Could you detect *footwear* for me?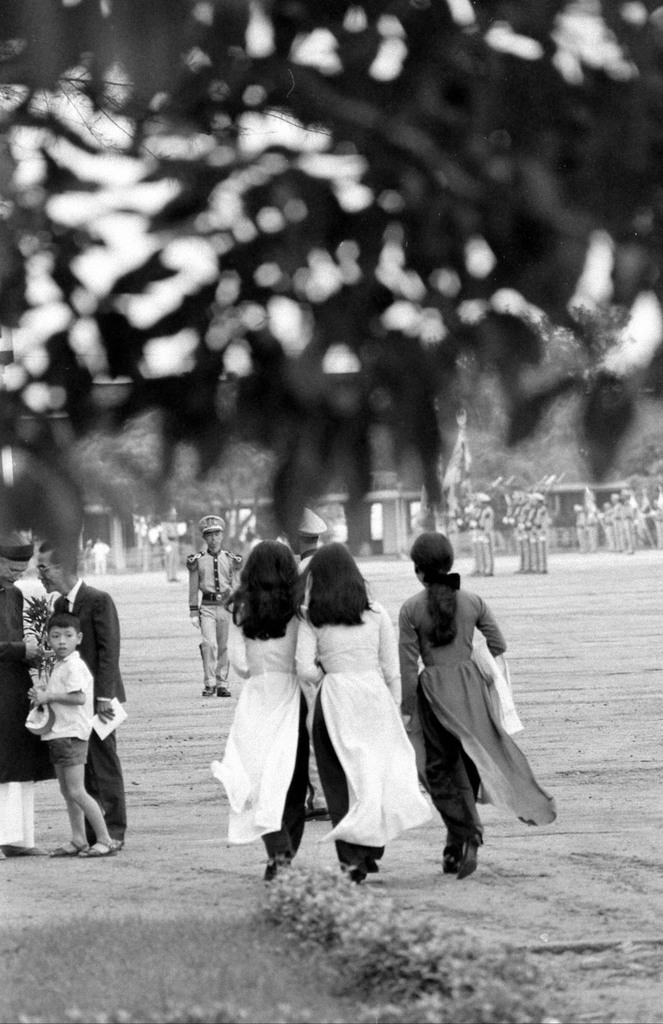
Detection result: <region>439, 851, 461, 875</region>.
